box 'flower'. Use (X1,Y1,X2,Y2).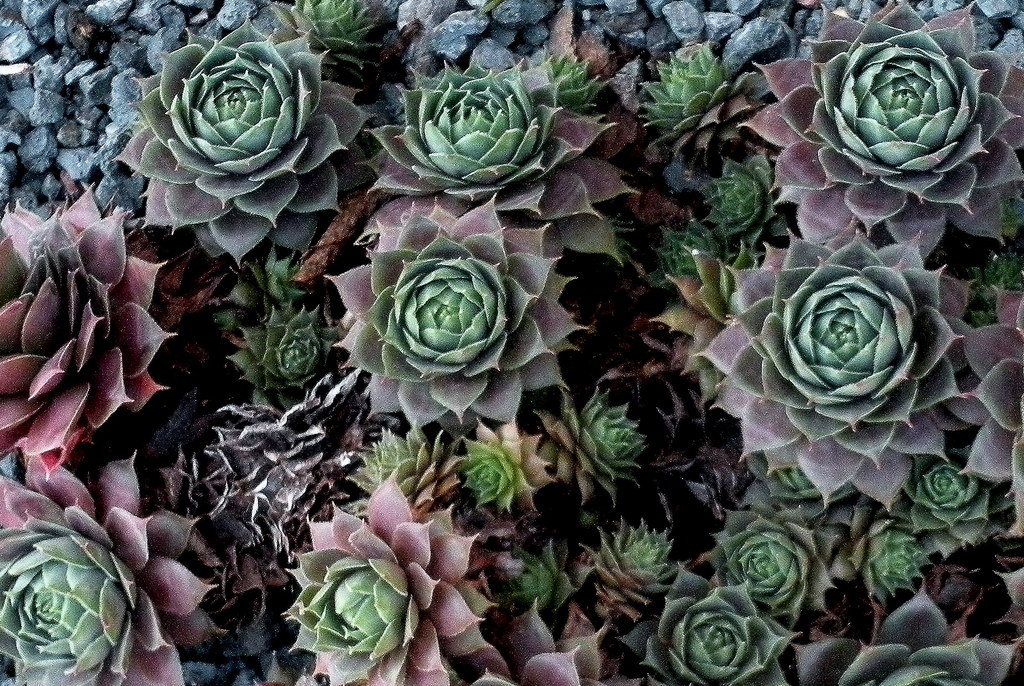
(544,386,648,499).
